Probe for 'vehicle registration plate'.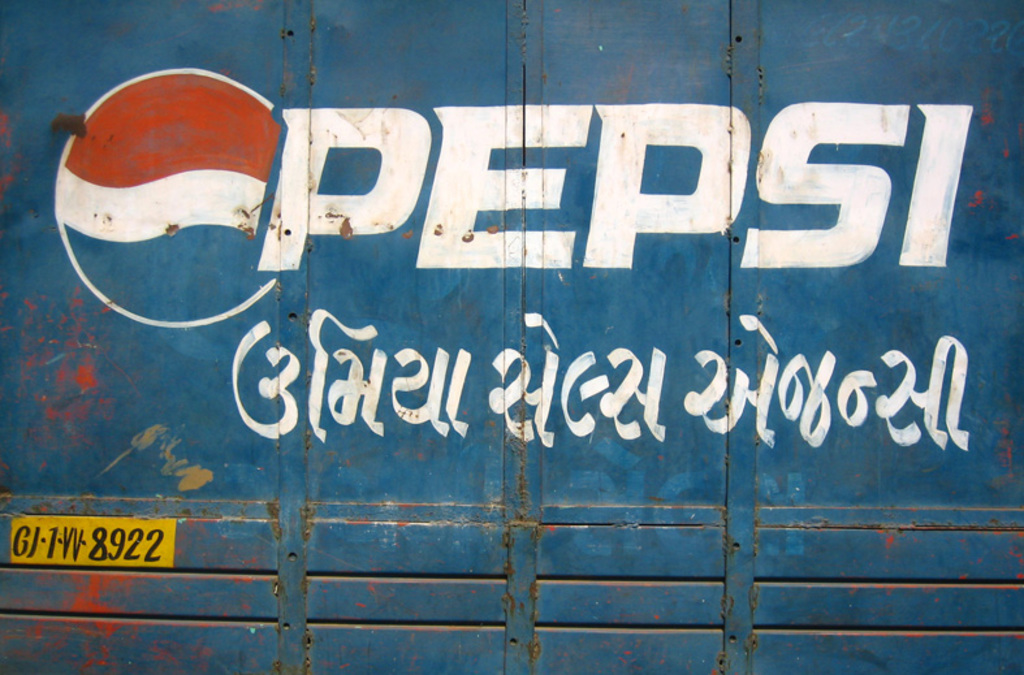
Probe result: {"left": 22, "top": 511, "right": 178, "bottom": 567}.
